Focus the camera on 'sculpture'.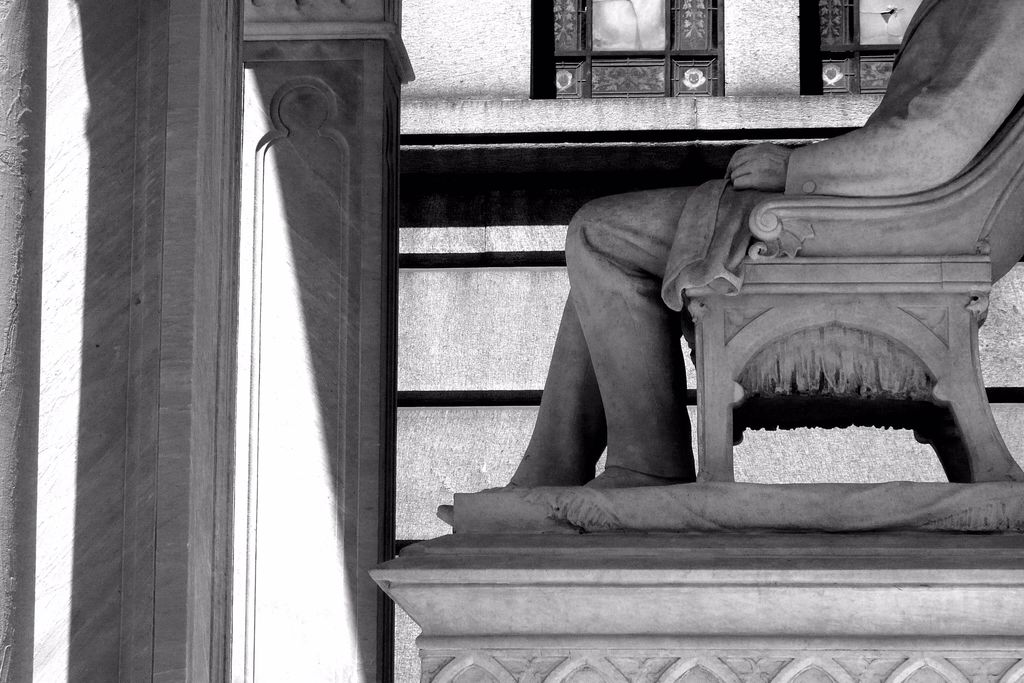
Focus region: (left=433, top=0, right=1023, bottom=538).
